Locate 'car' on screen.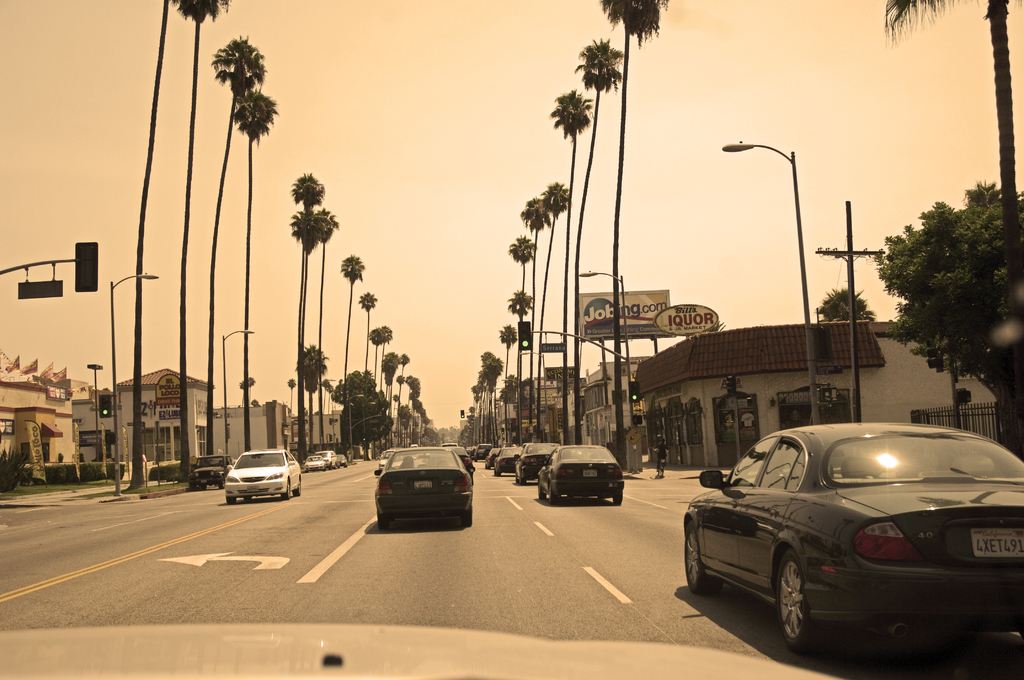
On screen at bbox=(303, 454, 325, 471).
